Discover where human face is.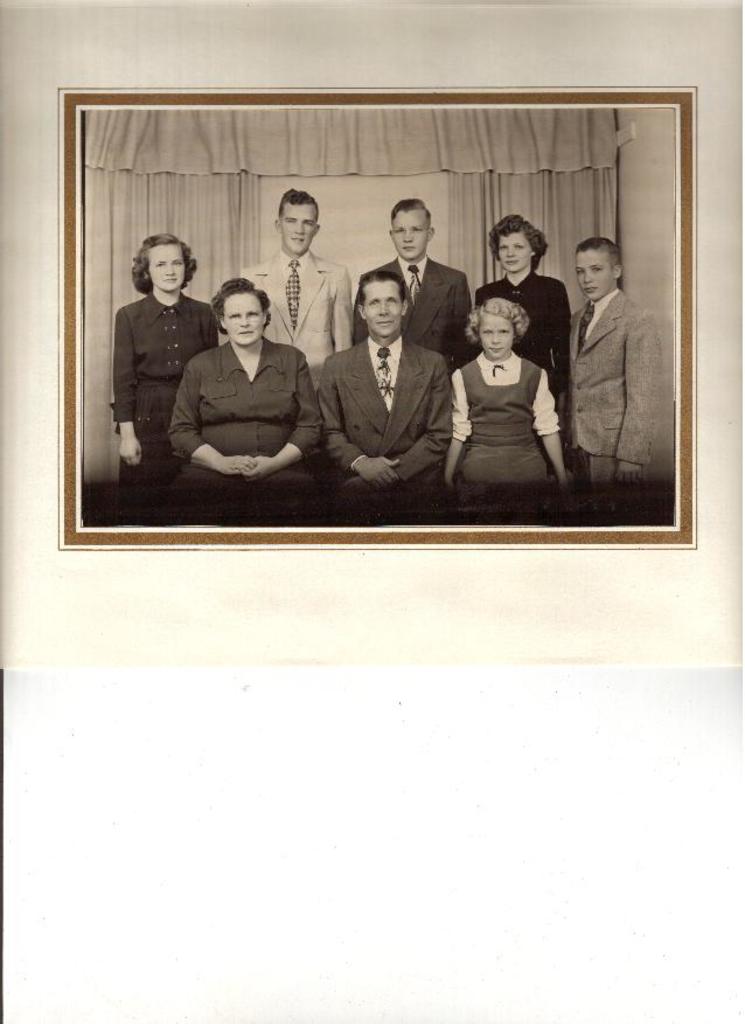
Discovered at locate(221, 293, 262, 348).
